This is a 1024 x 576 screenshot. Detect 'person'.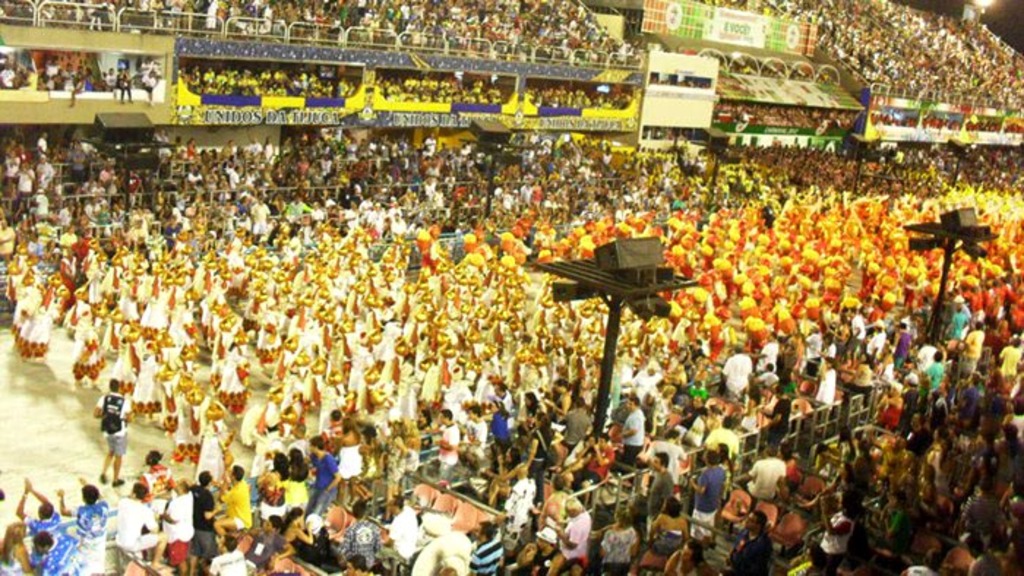
BBox(793, 453, 807, 485).
